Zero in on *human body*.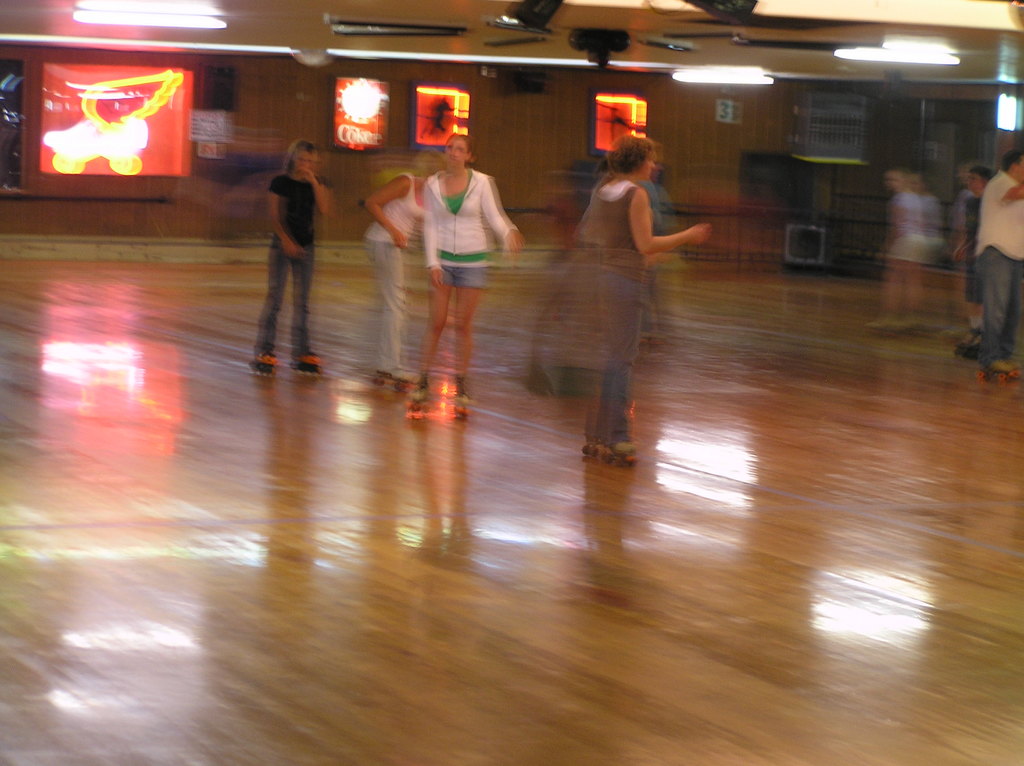
Zeroed in: 875, 163, 925, 333.
